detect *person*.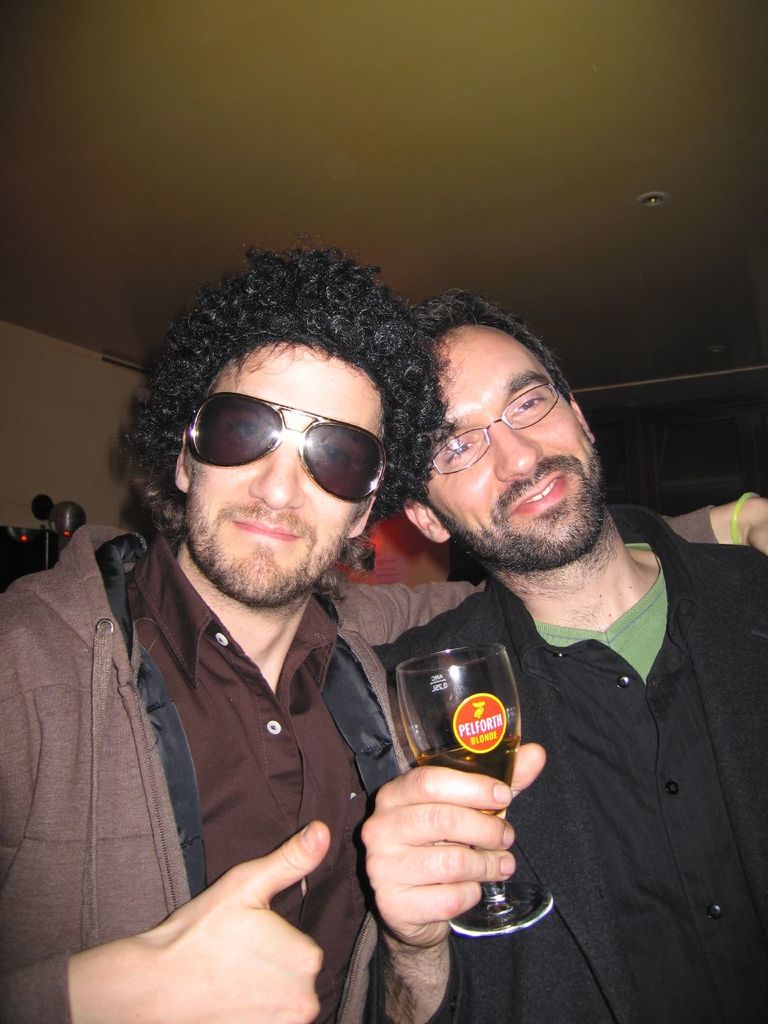
Detected at l=357, t=288, r=767, b=1023.
